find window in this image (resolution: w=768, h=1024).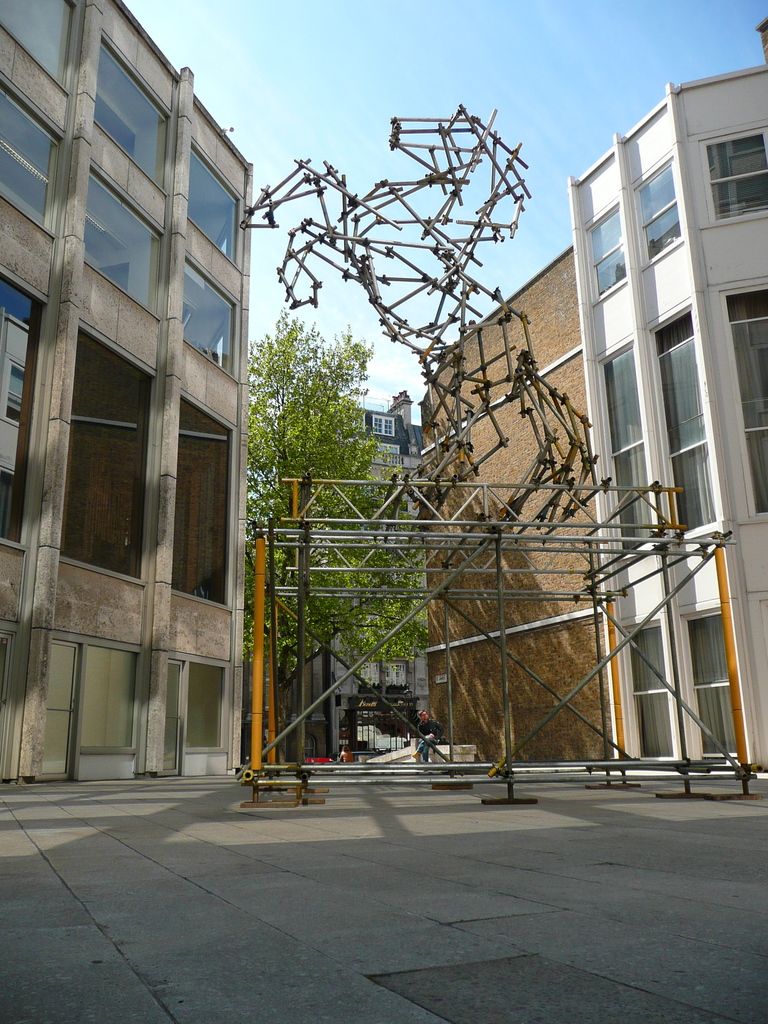
select_region(179, 135, 247, 277).
